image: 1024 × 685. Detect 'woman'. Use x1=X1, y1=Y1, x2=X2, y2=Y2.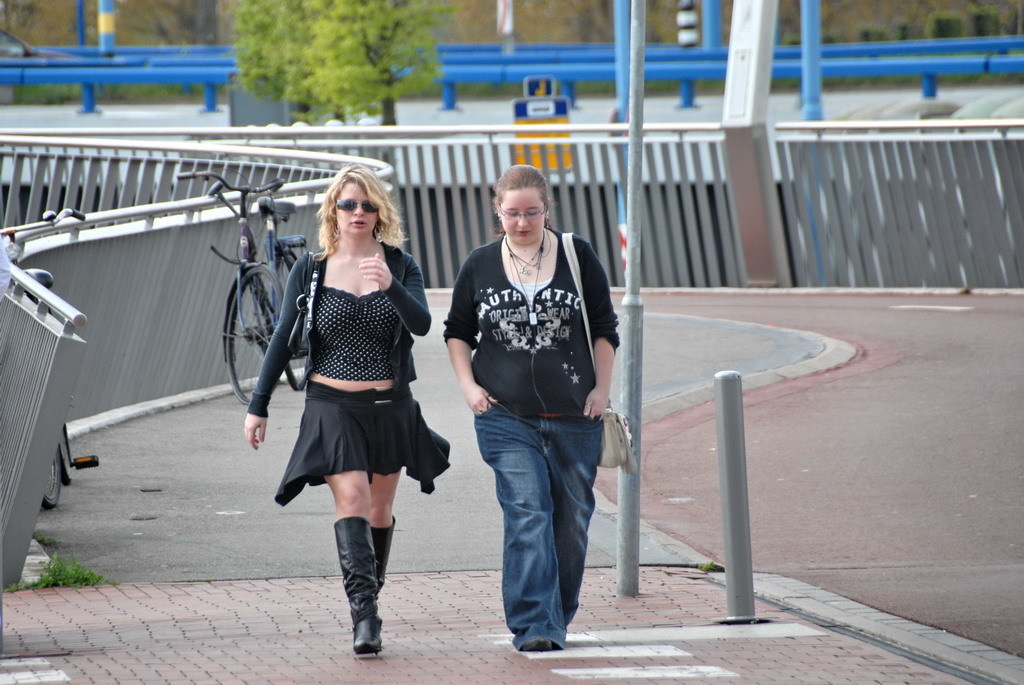
x1=244, y1=187, x2=448, y2=612.
